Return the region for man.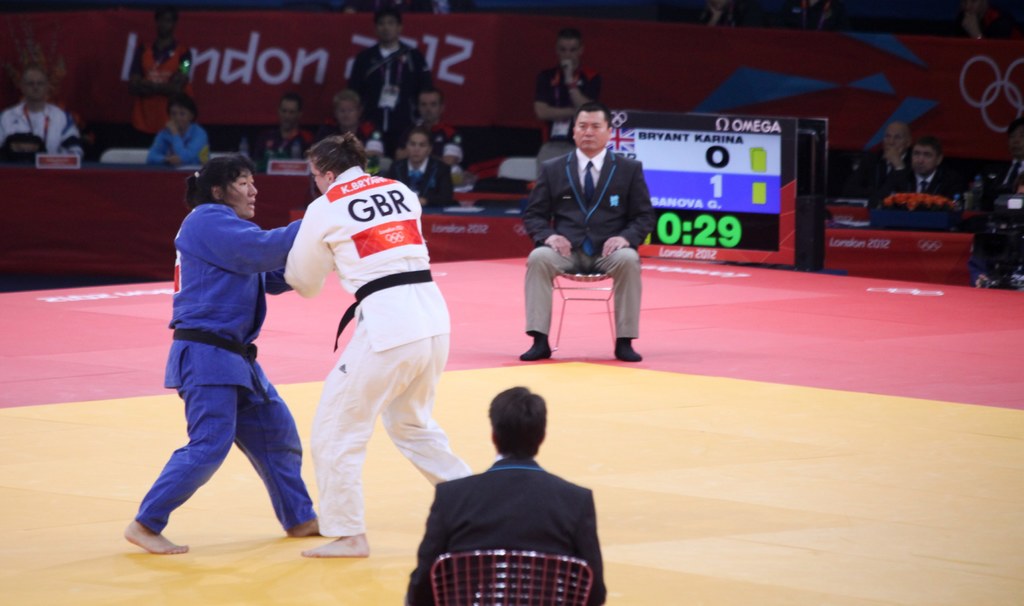
(354,9,442,139).
